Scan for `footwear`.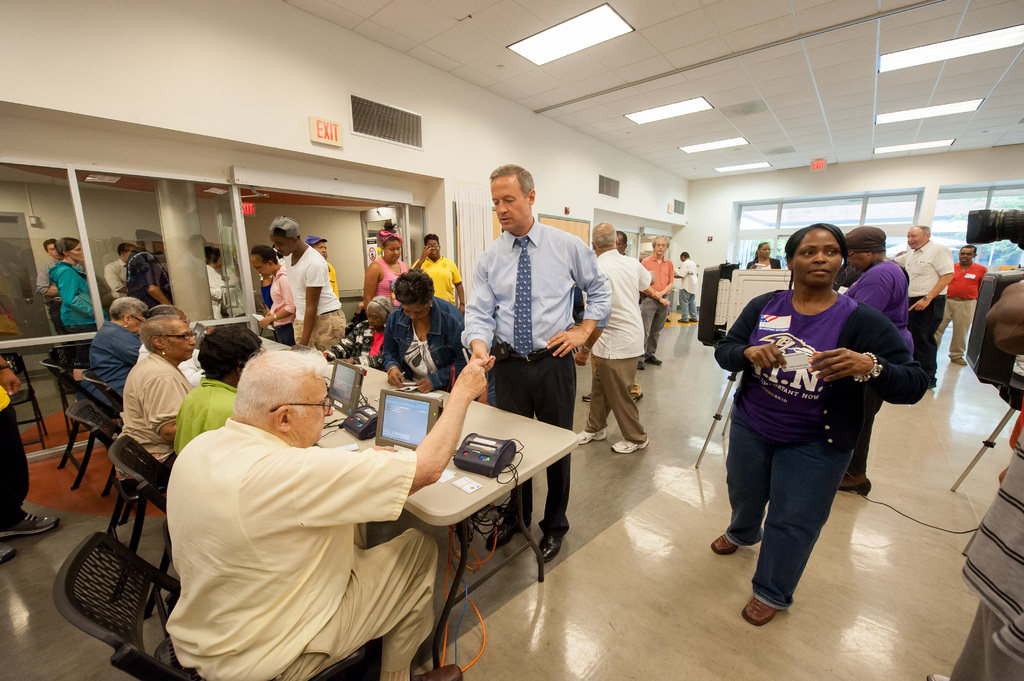
Scan result: box(0, 513, 63, 535).
